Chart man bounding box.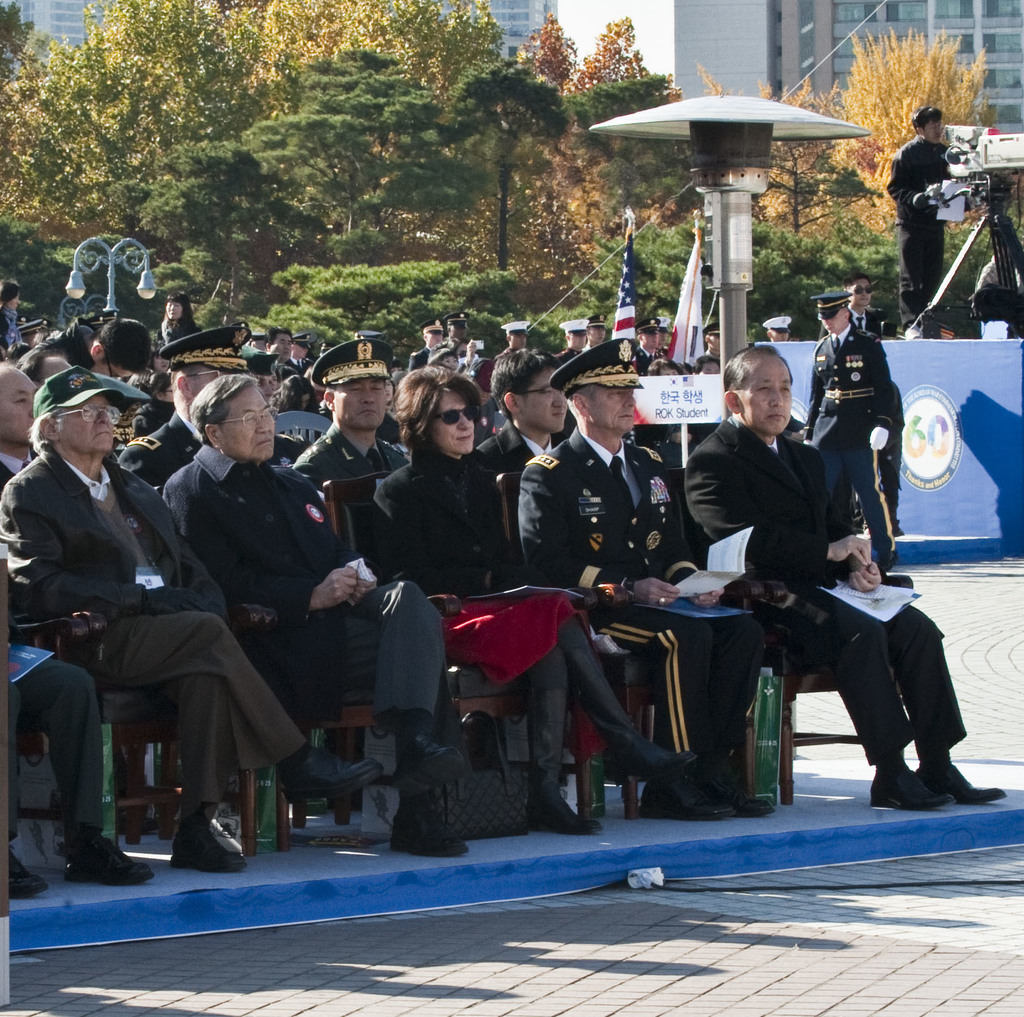
Charted: <bbox>884, 100, 972, 345</bbox>.
